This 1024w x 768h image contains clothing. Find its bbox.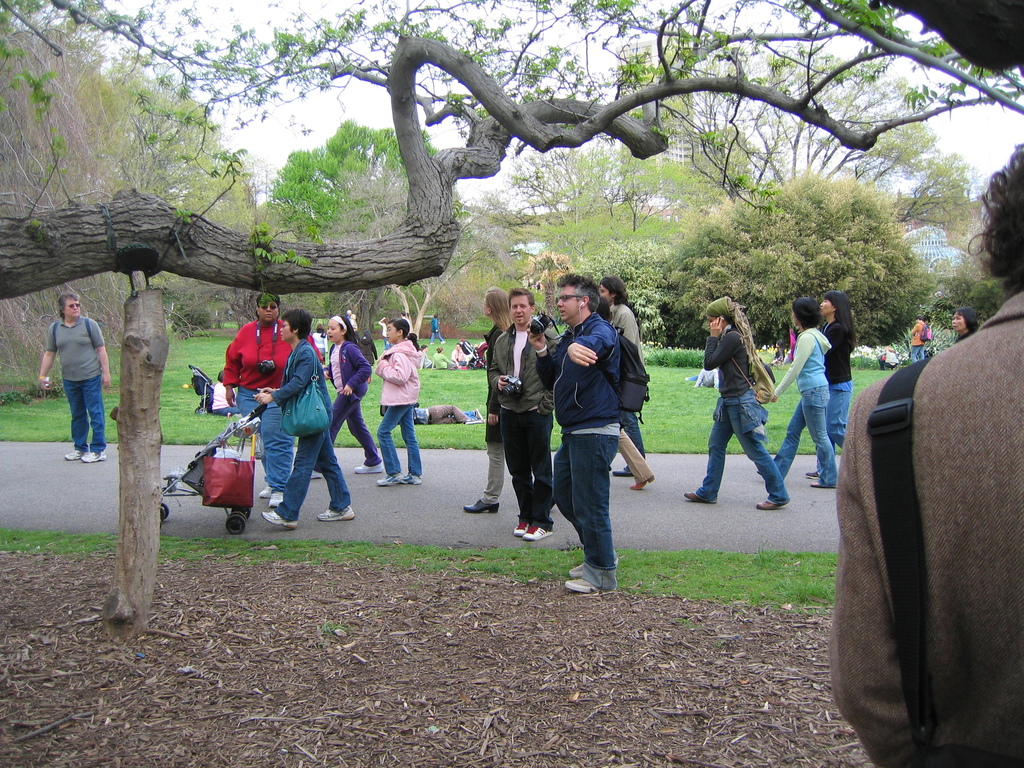
[490,327,538,404].
